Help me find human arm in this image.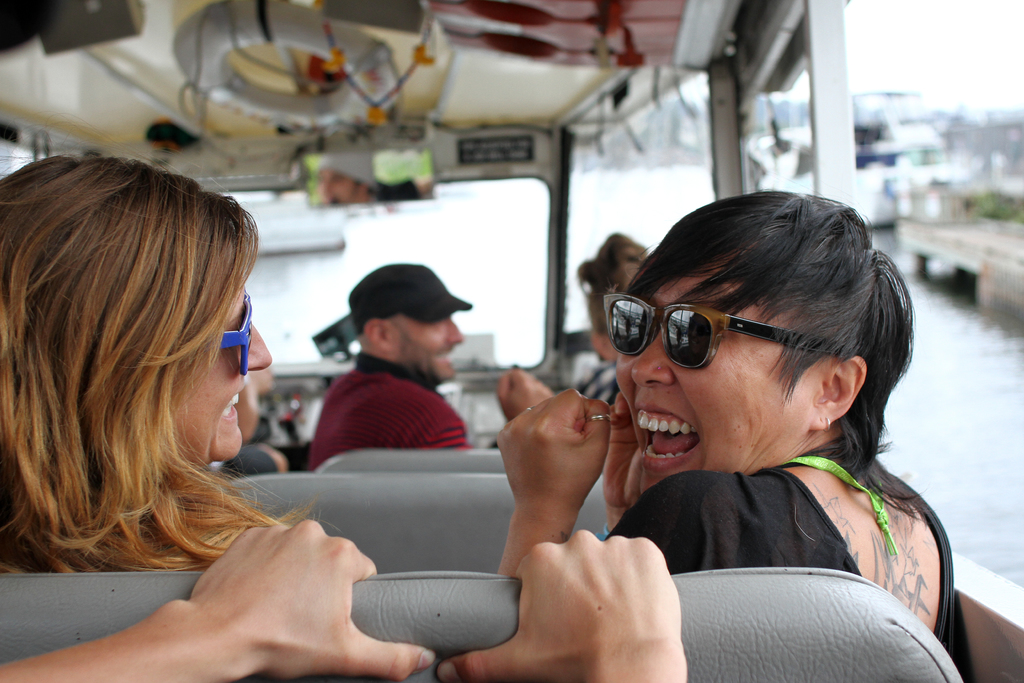
Found it: region(494, 382, 646, 595).
